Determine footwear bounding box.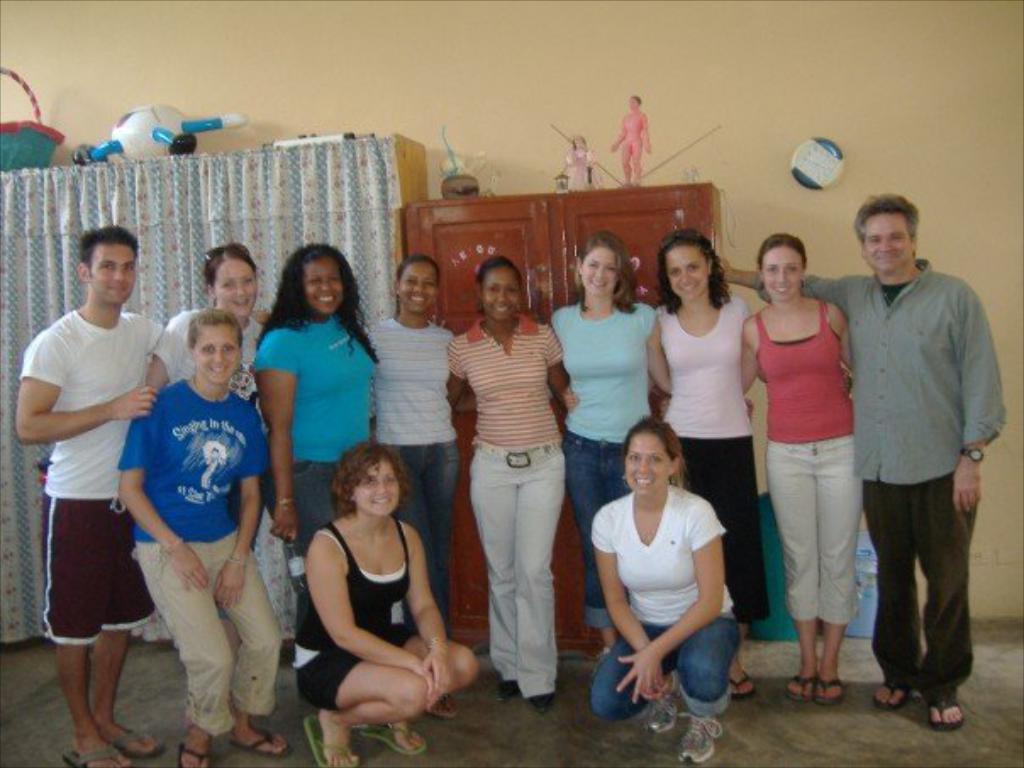
Determined: 176,741,207,766.
